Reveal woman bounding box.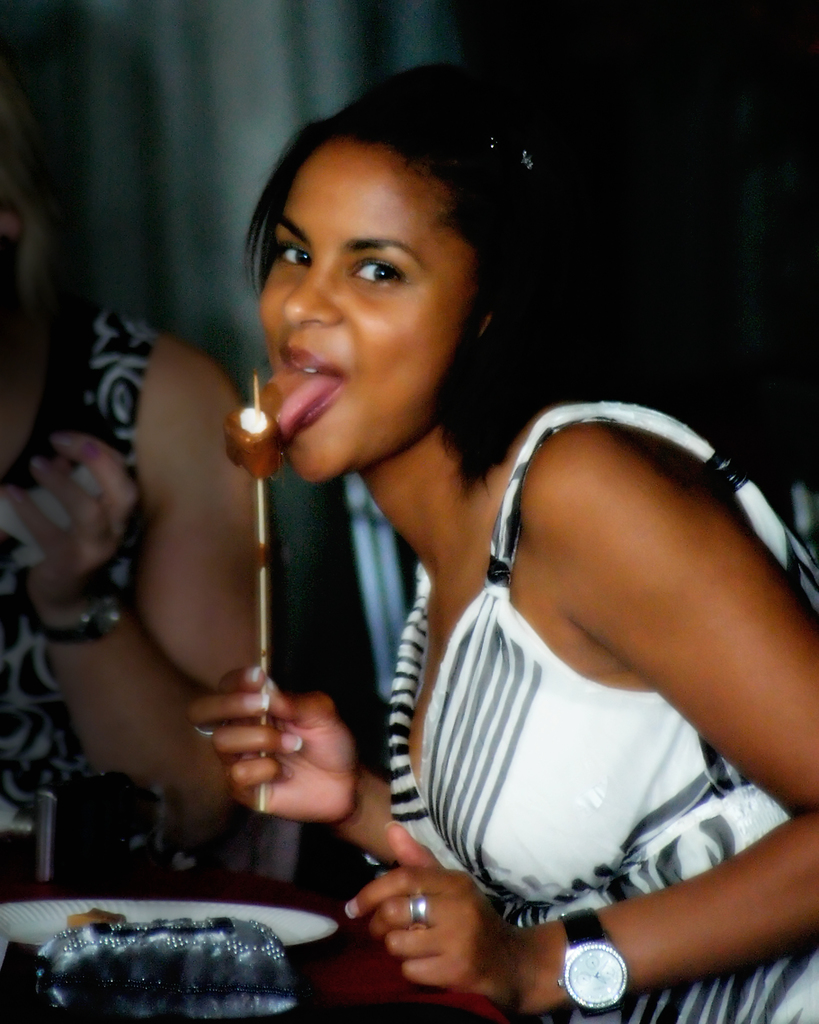
Revealed: <box>200,87,790,982</box>.
